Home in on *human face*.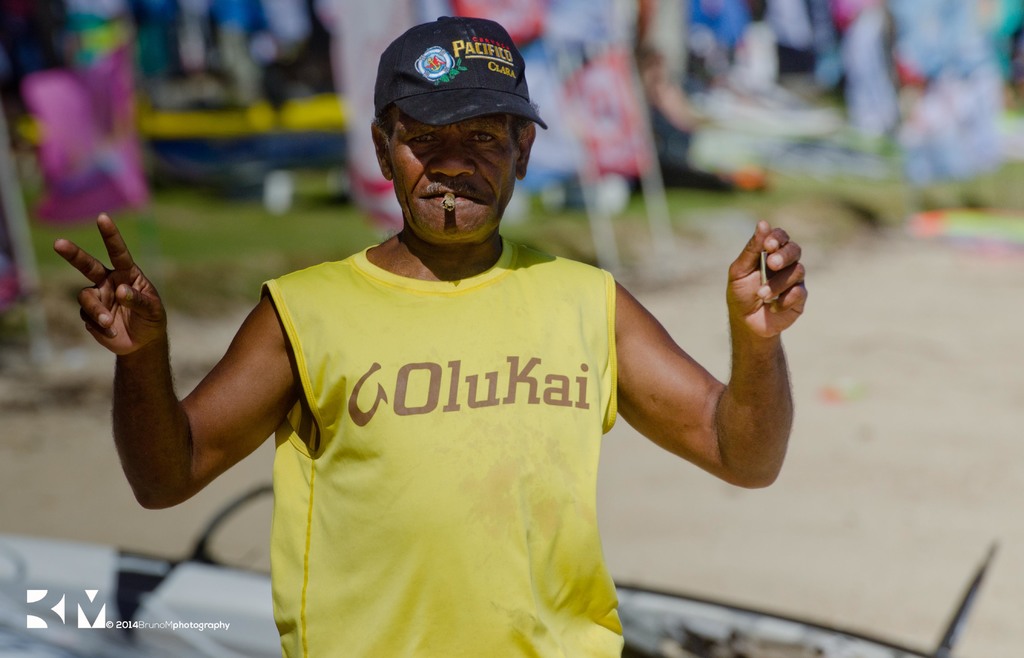
Homed in at locate(374, 100, 539, 244).
